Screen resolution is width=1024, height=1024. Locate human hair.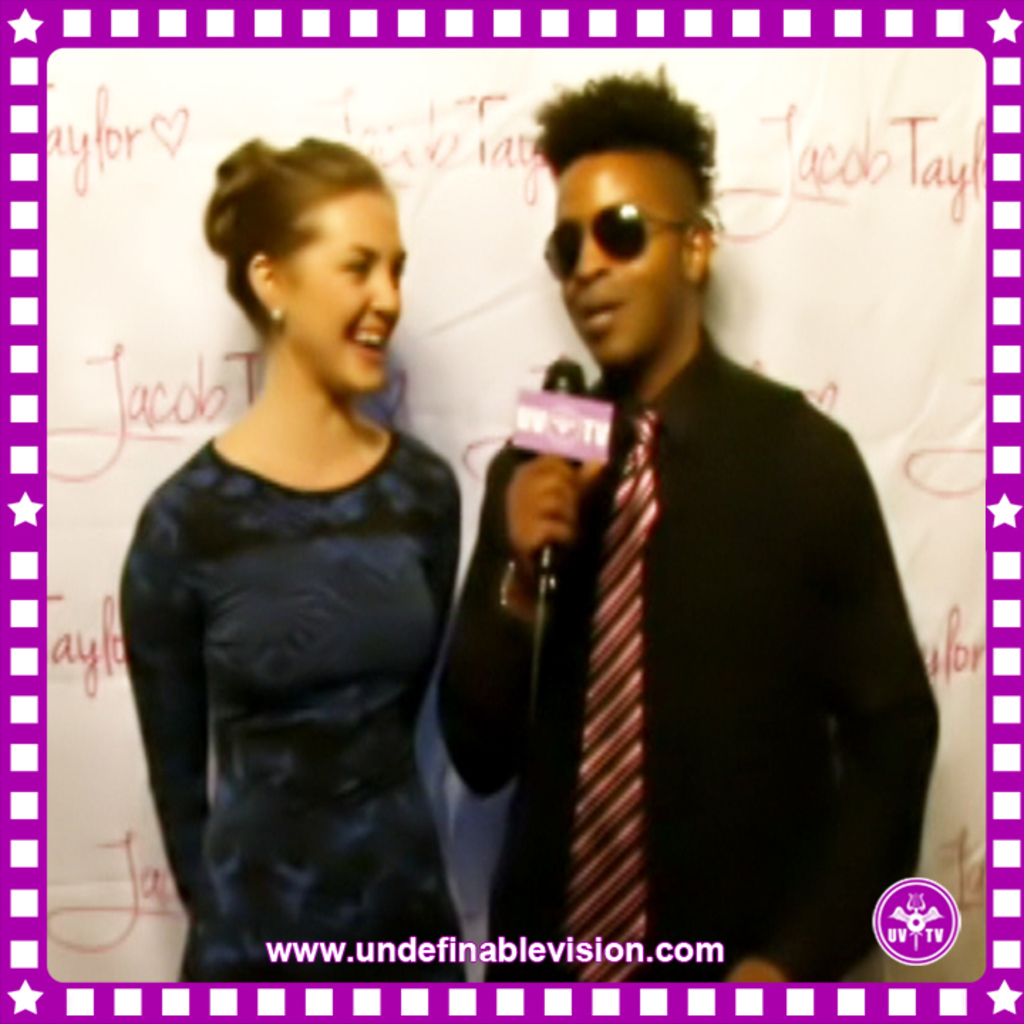
l=540, t=67, r=714, b=203.
